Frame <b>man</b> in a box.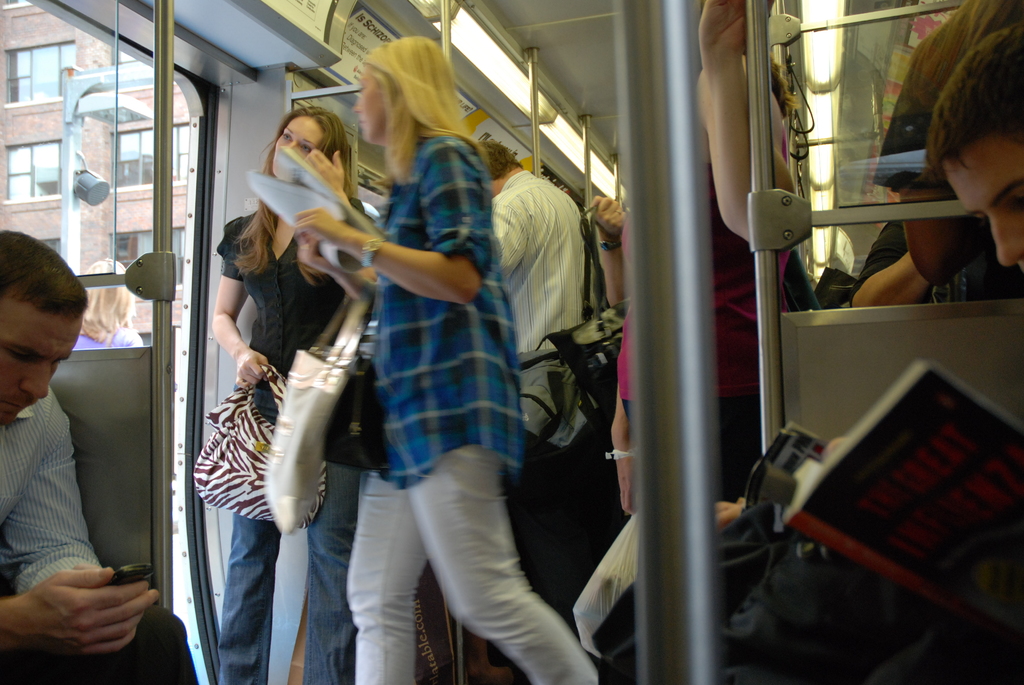
<region>476, 135, 596, 584</region>.
